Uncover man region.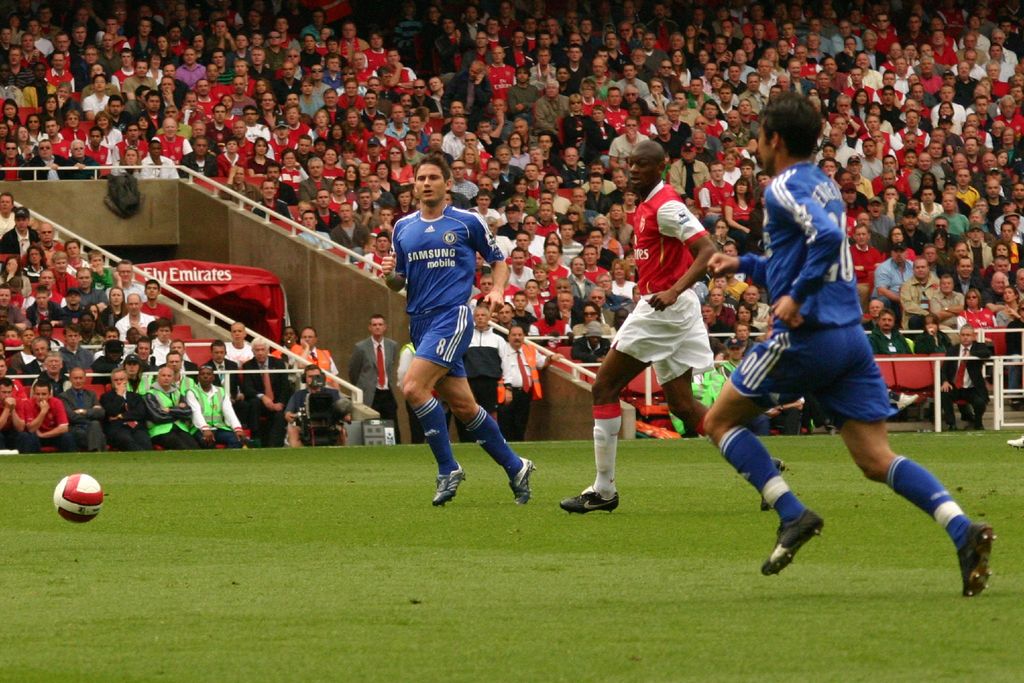
Uncovered: [left=156, top=105, right=190, bottom=139].
